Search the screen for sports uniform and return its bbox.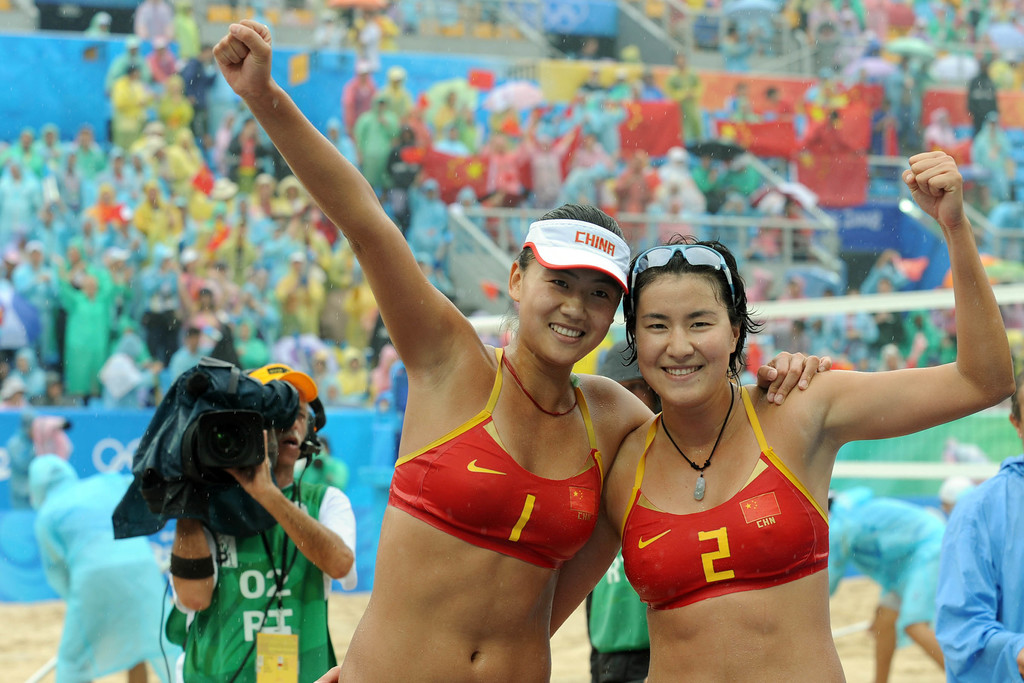
Found: <region>169, 479, 358, 682</region>.
